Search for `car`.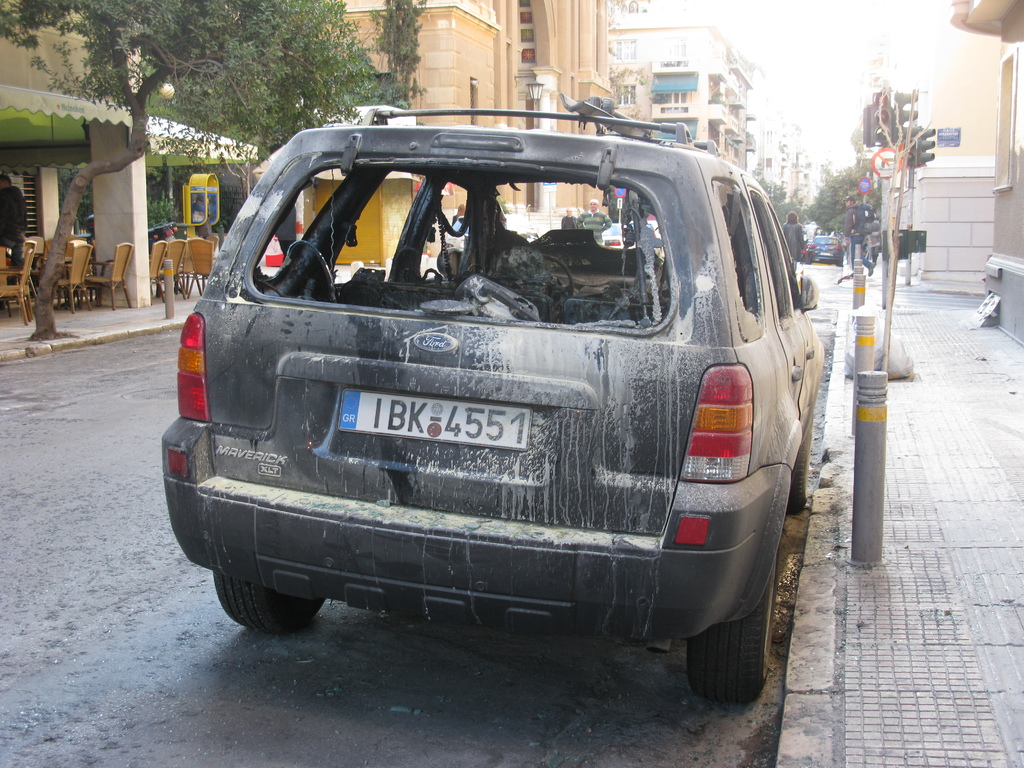
Found at (600,216,664,260).
